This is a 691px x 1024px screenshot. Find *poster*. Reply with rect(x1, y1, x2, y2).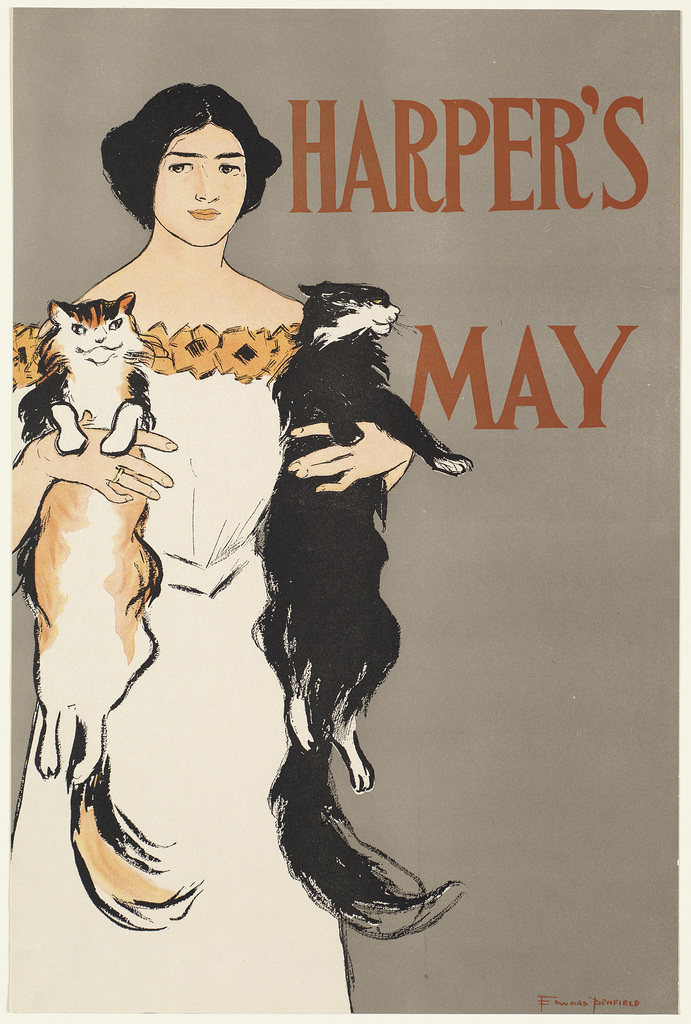
rect(6, 7, 681, 1020).
